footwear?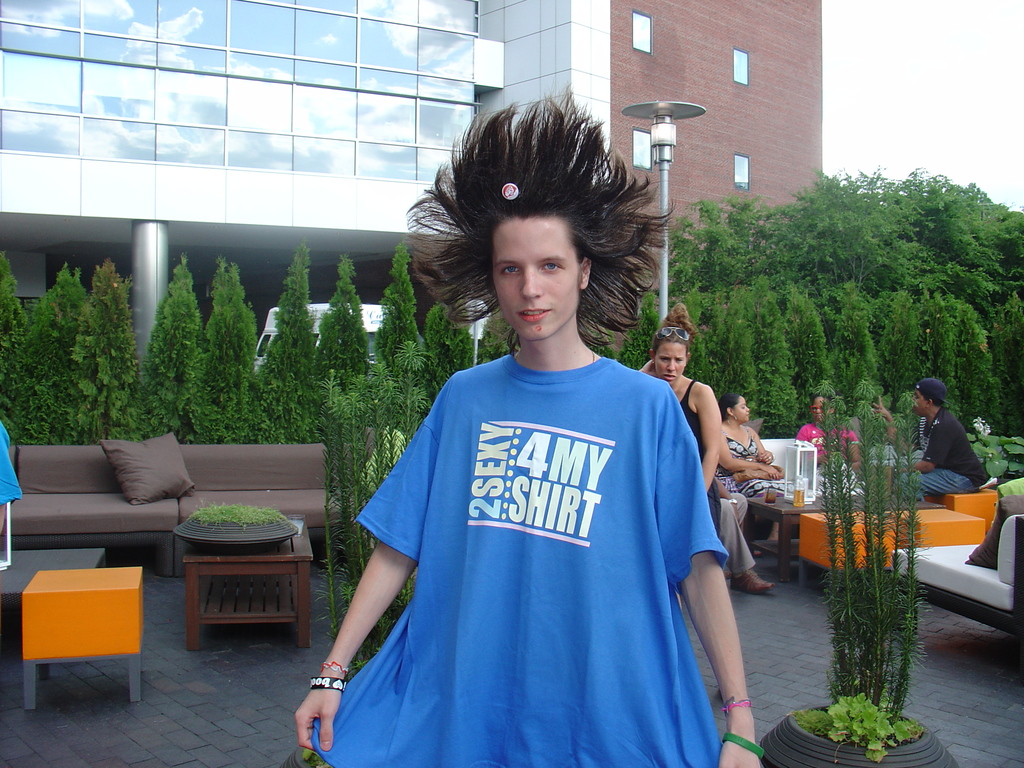
(x1=729, y1=569, x2=771, y2=594)
